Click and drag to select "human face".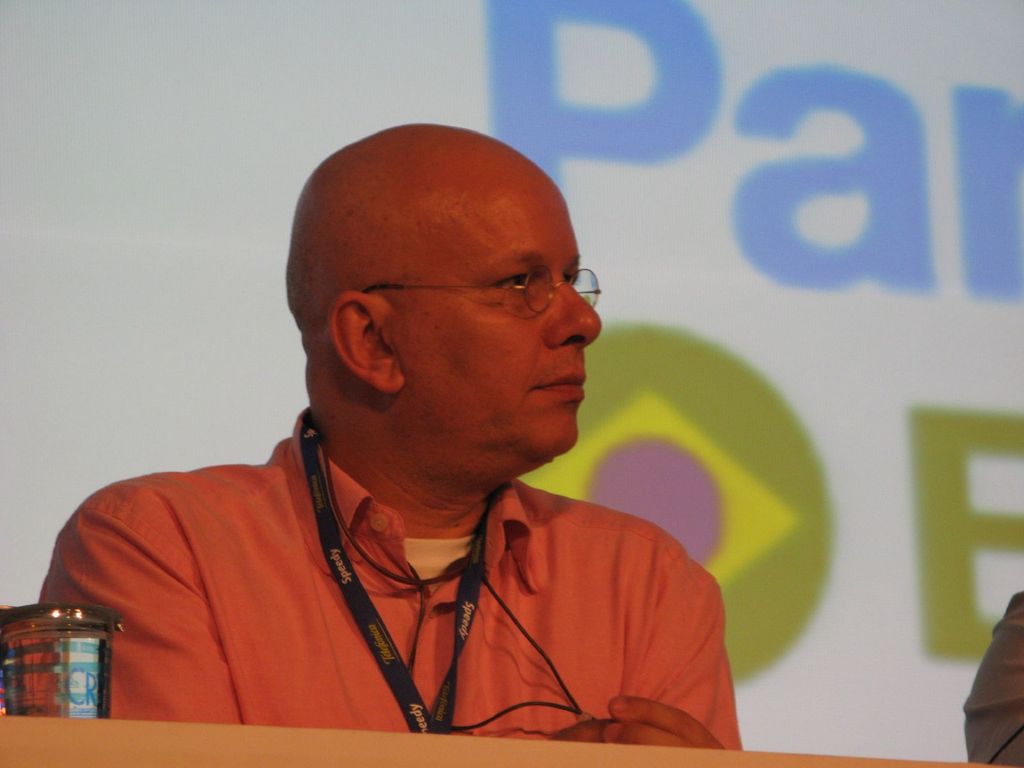
Selection: (409,158,605,466).
